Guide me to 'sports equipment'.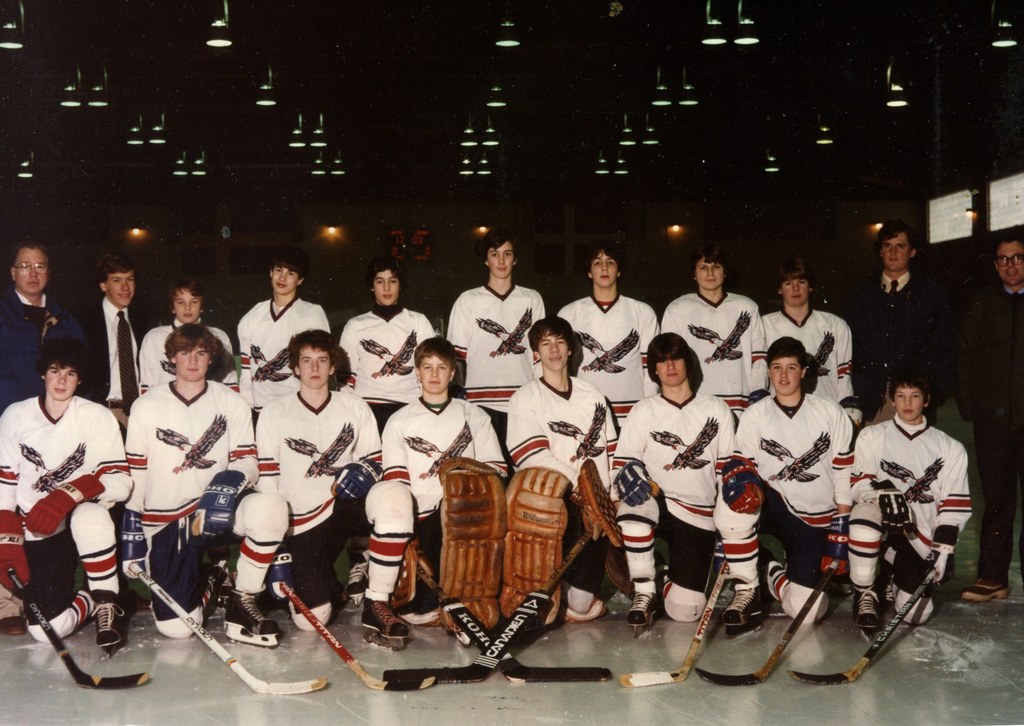
Guidance: BBox(130, 563, 327, 695).
